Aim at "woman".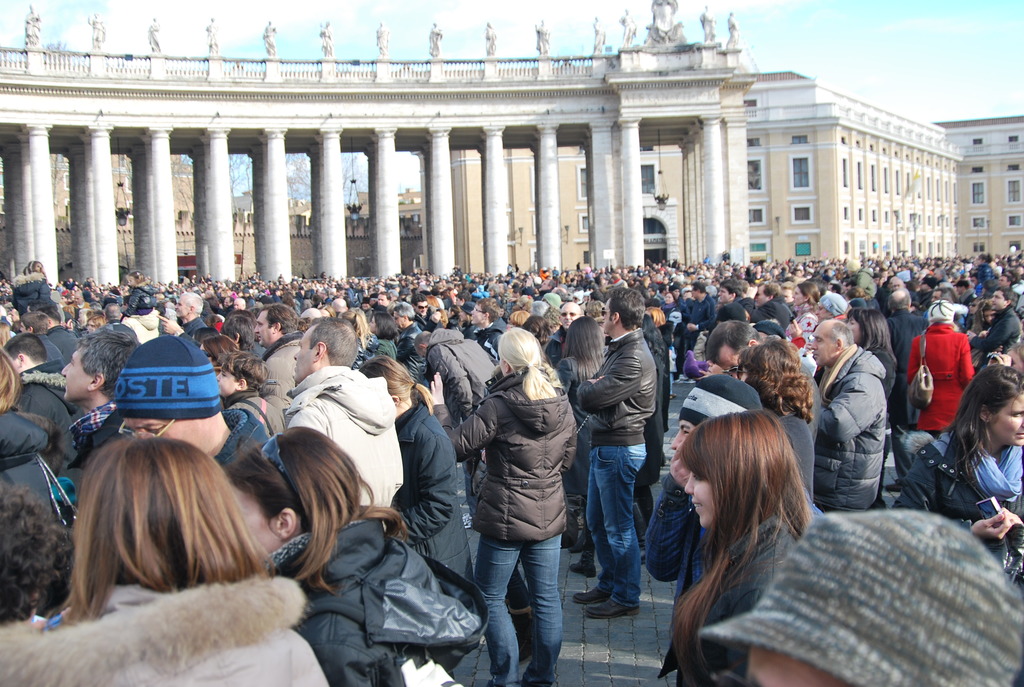
Aimed at pyautogui.locateOnScreen(340, 310, 371, 350).
